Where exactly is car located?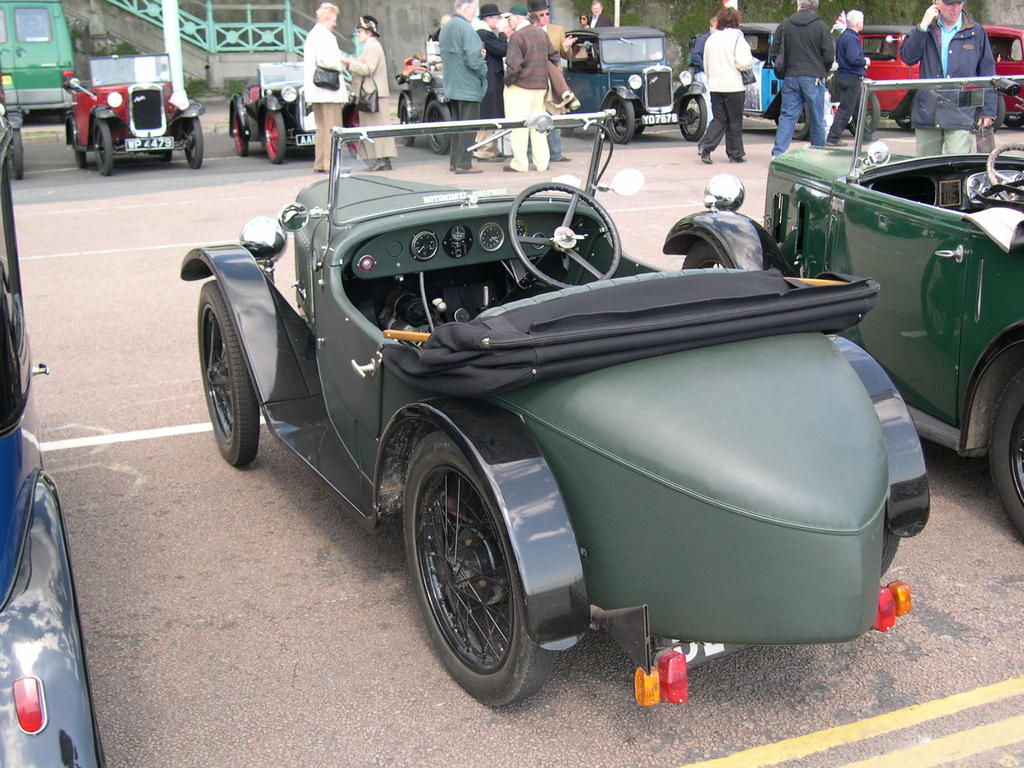
Its bounding box is 666,74,1023,540.
